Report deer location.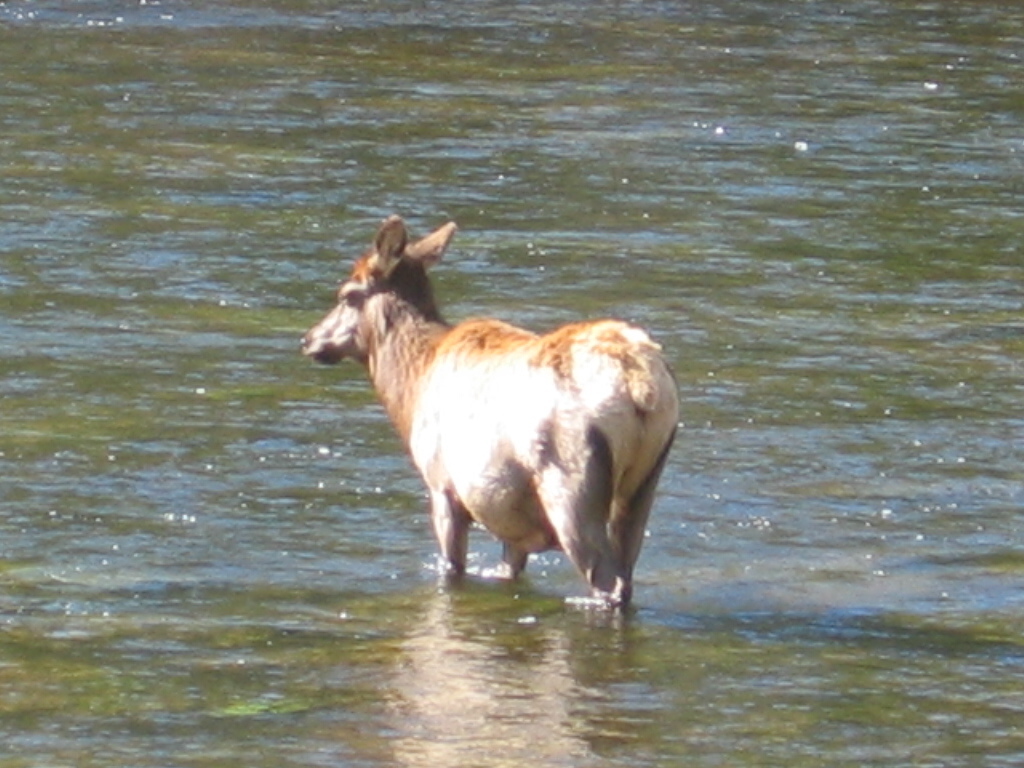
Report: box(300, 221, 680, 614).
